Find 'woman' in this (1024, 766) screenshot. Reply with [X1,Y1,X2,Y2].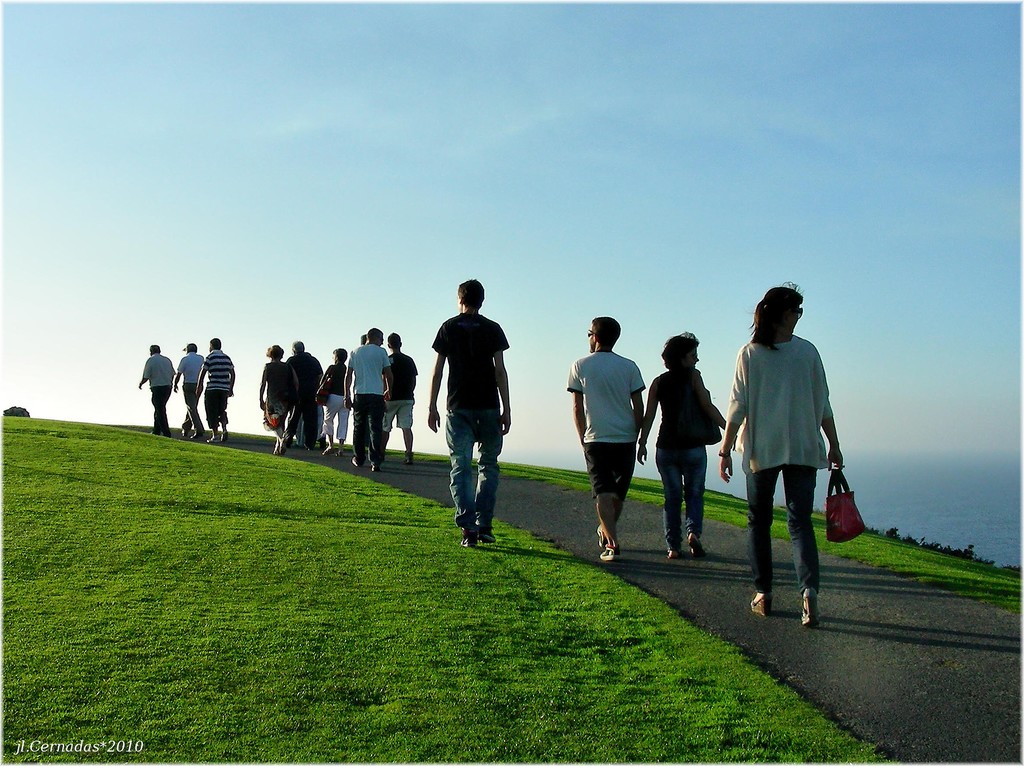
[633,338,730,559].
